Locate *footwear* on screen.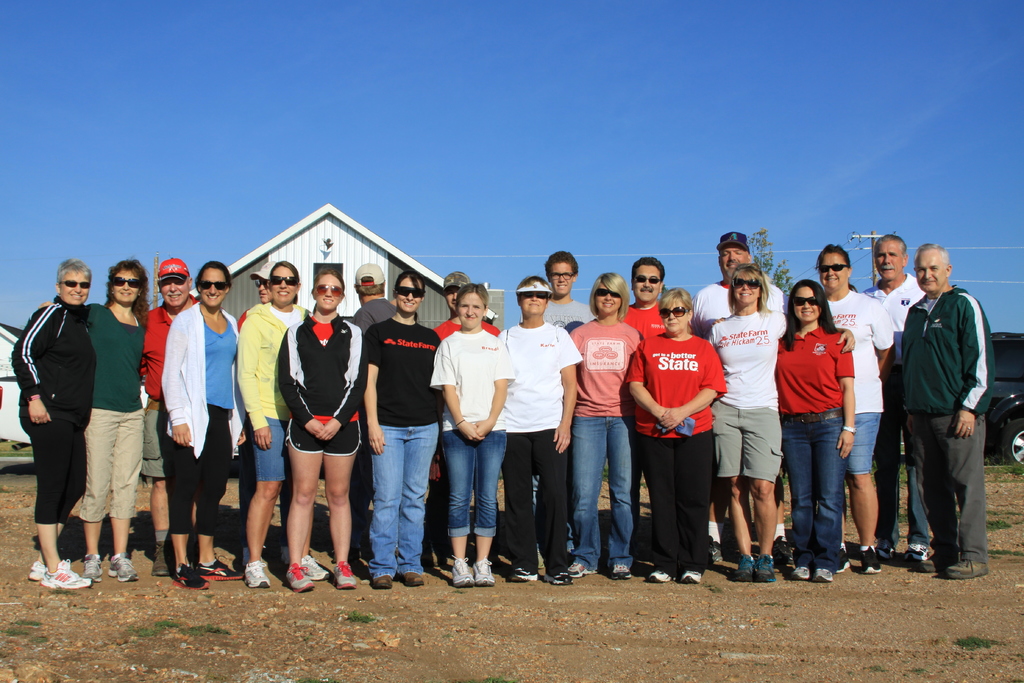
On screen at box(943, 559, 989, 580).
